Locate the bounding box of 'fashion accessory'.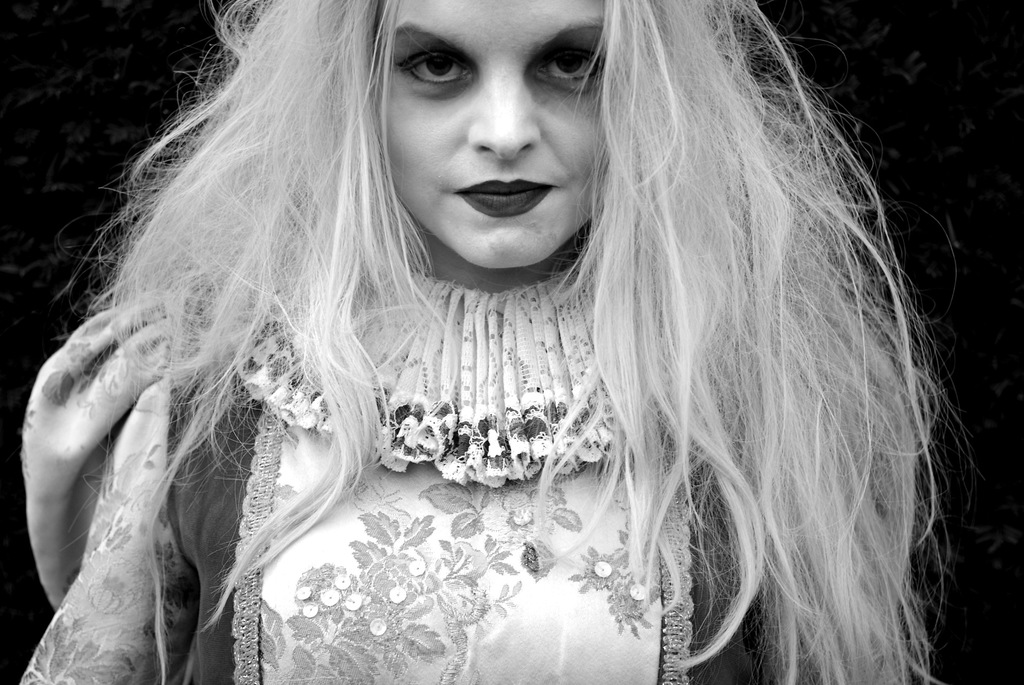
Bounding box: [215,211,740,474].
